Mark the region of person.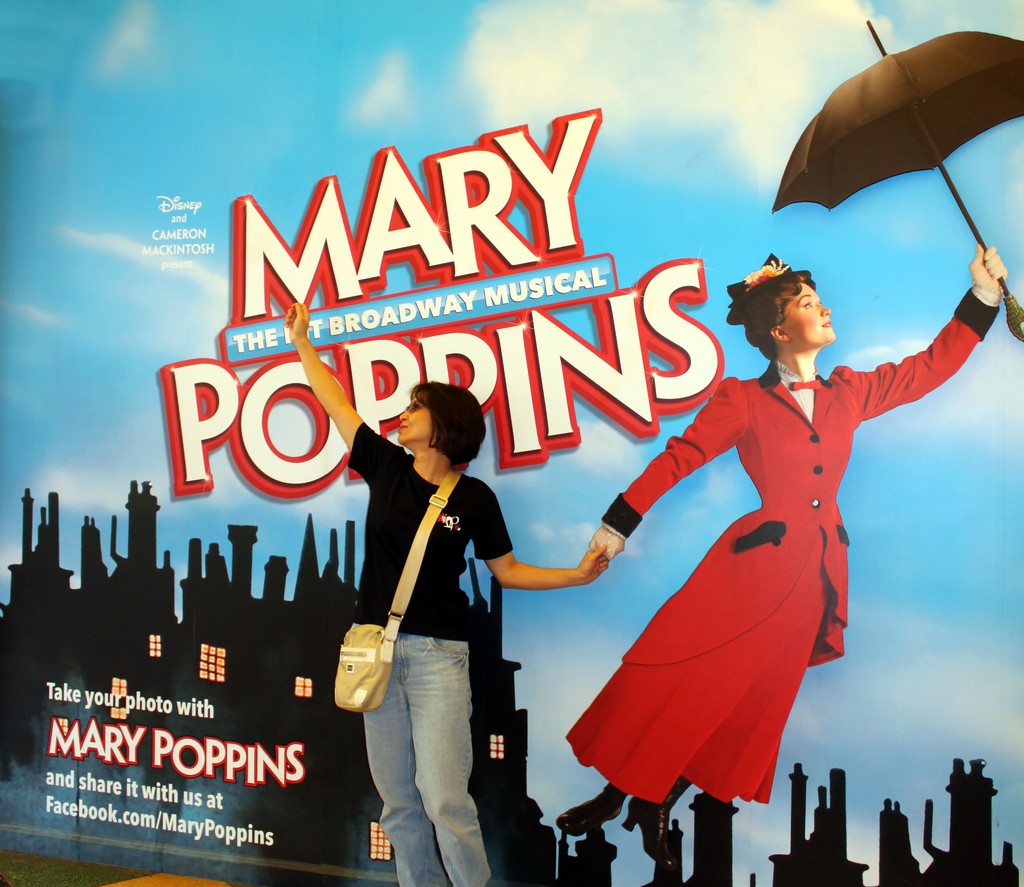
Region: crop(552, 252, 1007, 865).
